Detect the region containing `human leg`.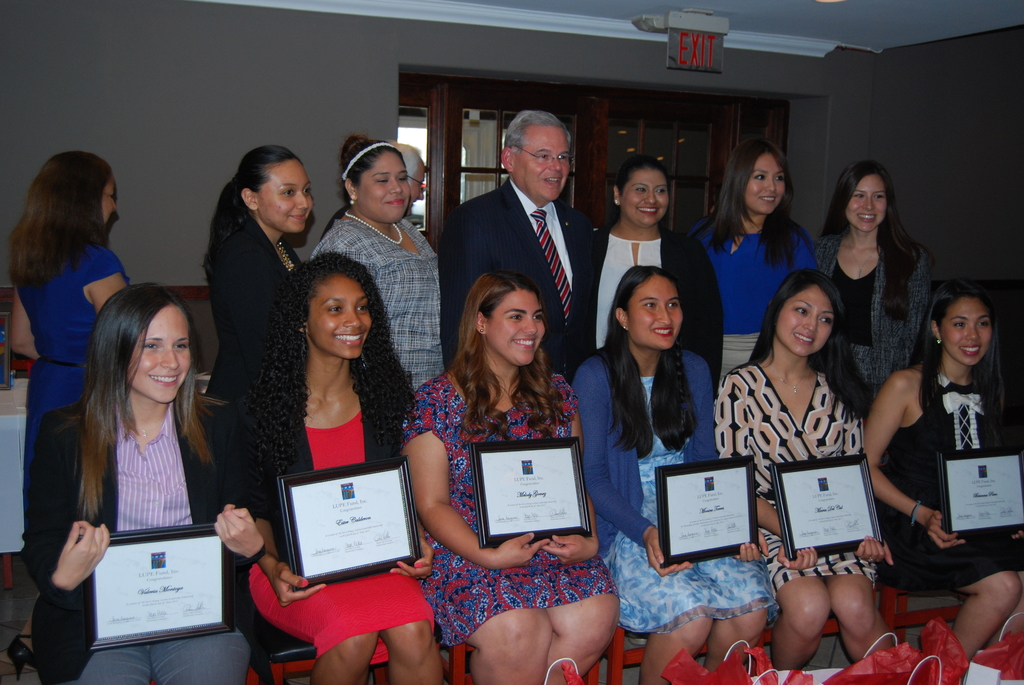
[x1=930, y1=524, x2=1022, y2=658].
